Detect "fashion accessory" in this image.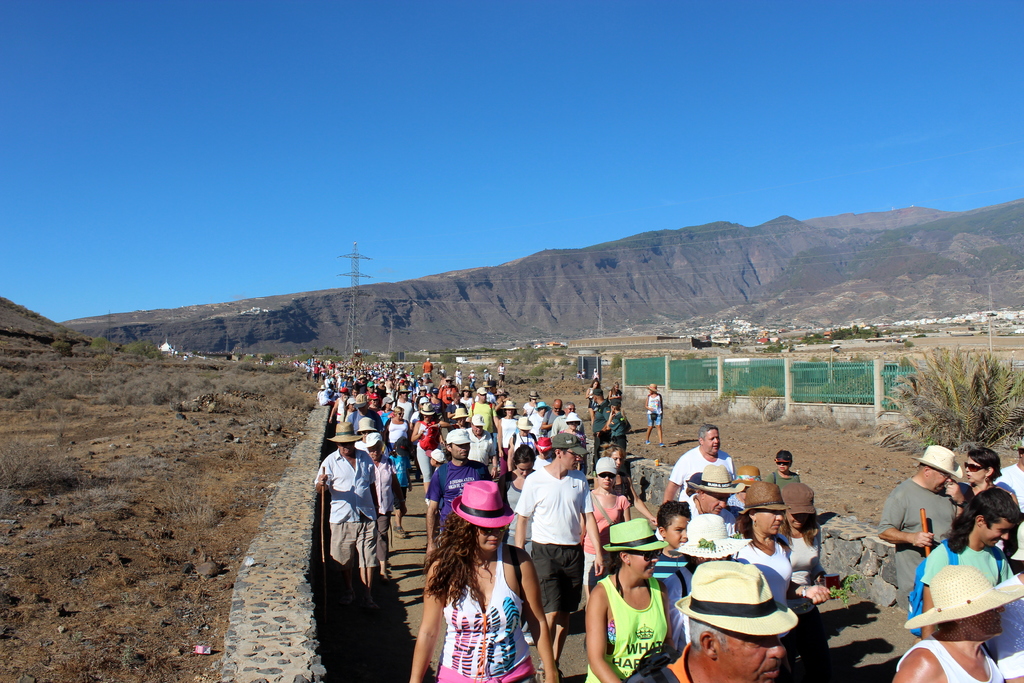
Detection: l=533, t=661, r=546, b=682.
